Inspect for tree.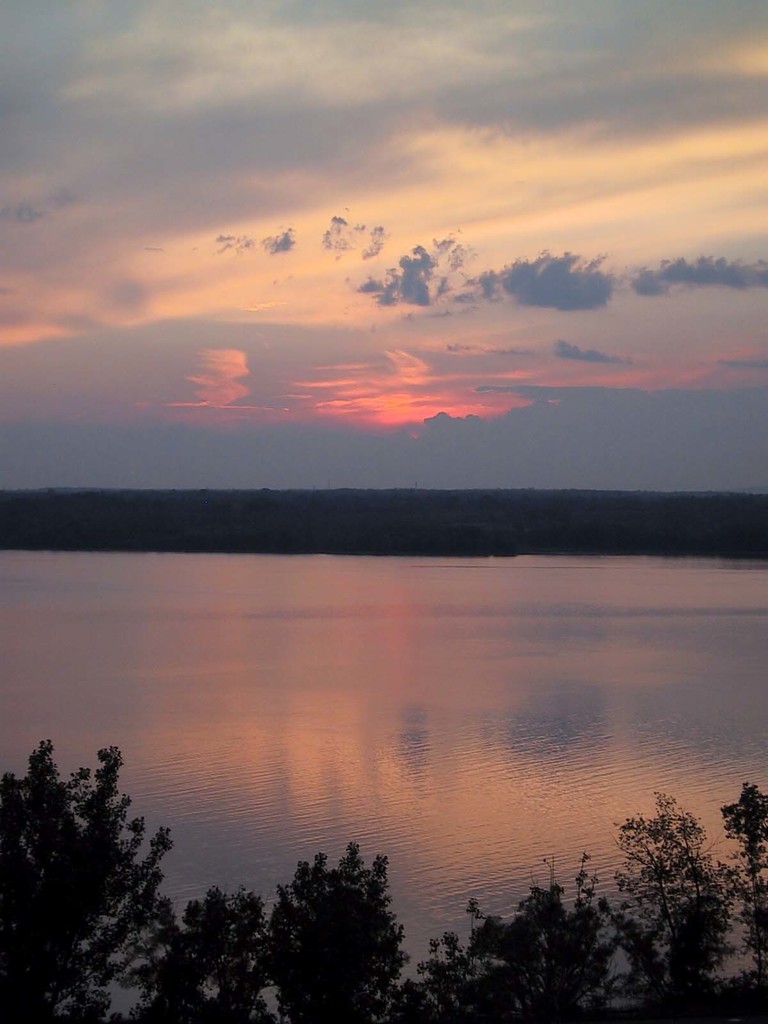
Inspection: <box>422,863,640,1023</box>.
